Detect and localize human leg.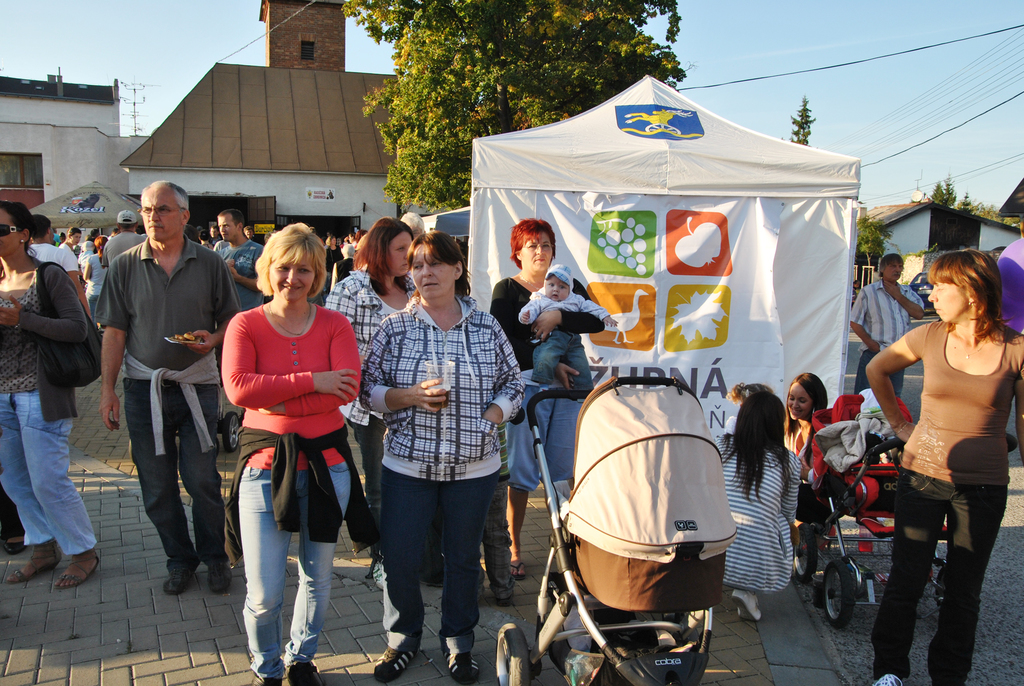
Localized at BBox(2, 388, 103, 587).
